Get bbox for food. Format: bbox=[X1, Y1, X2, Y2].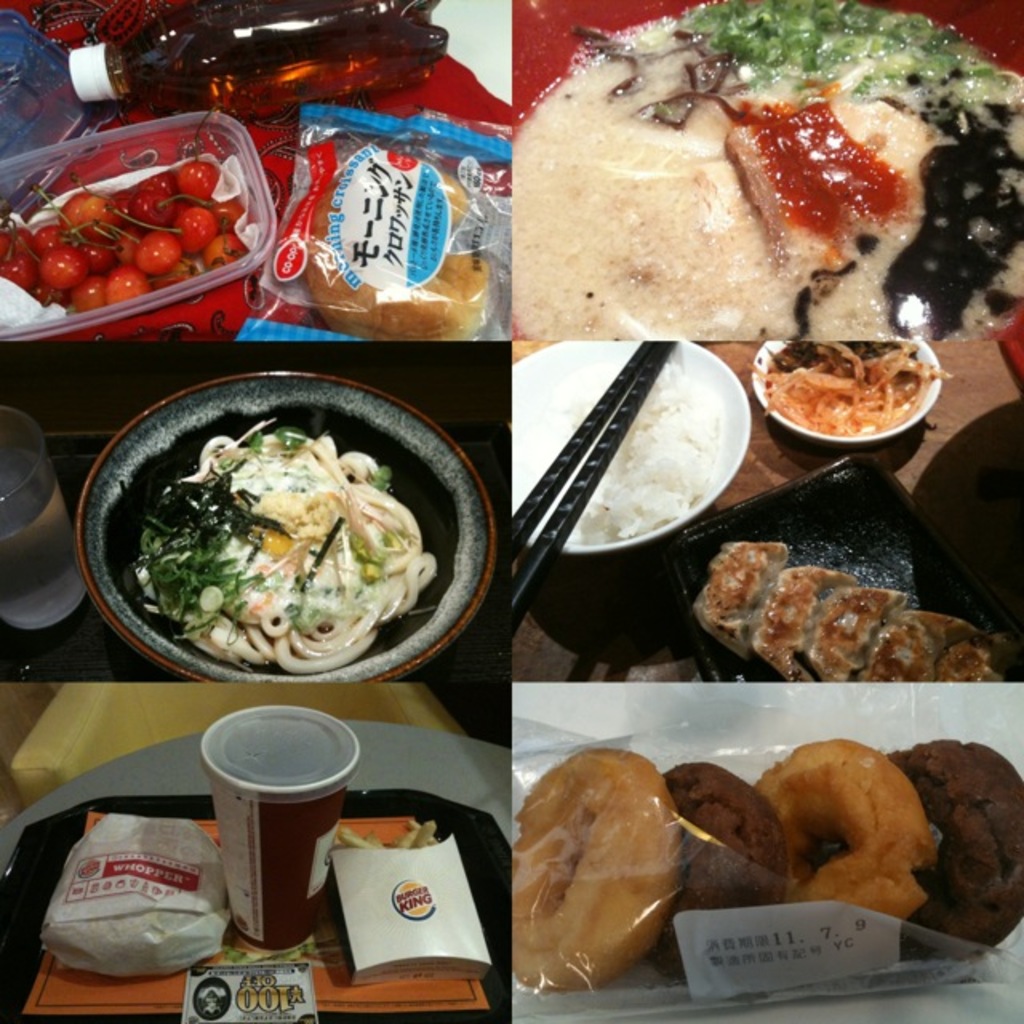
bbox=[514, 360, 720, 536].
